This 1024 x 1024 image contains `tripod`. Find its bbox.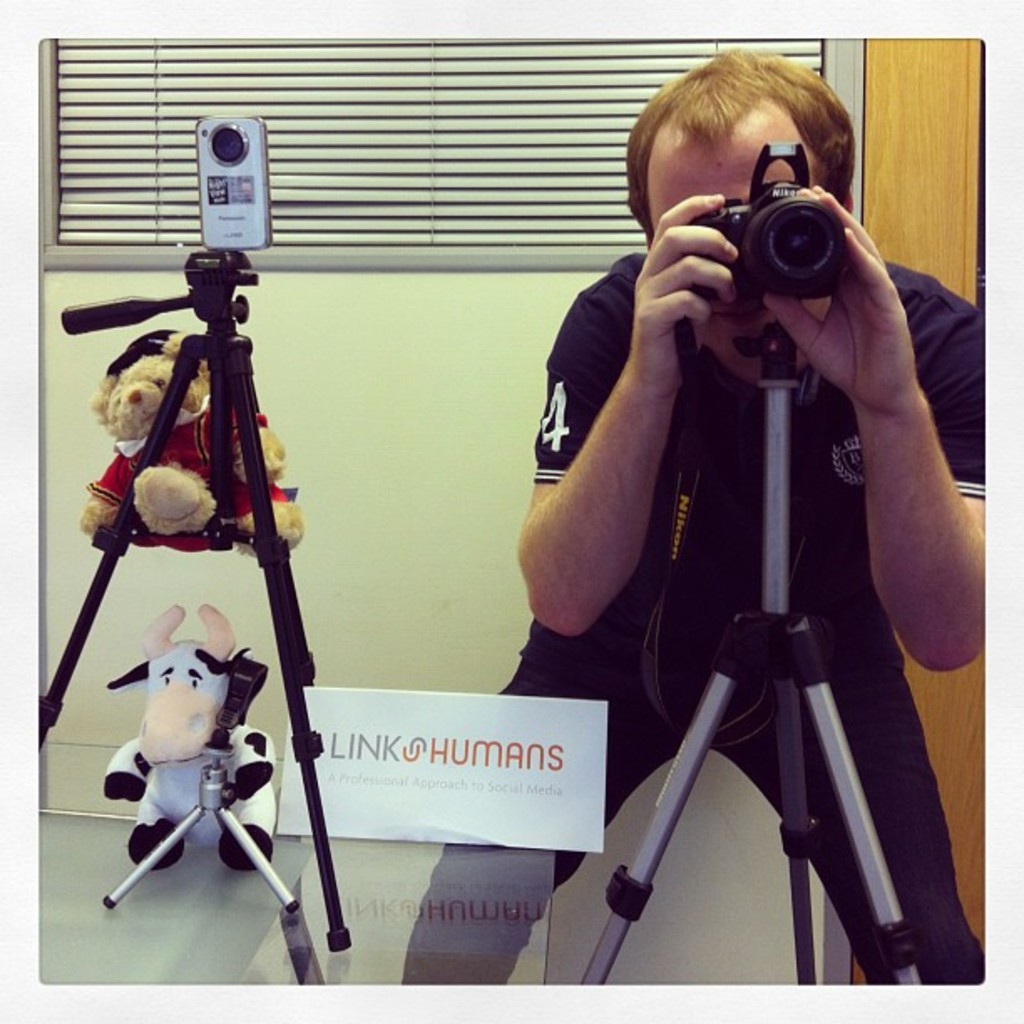
crop(17, 246, 351, 949).
